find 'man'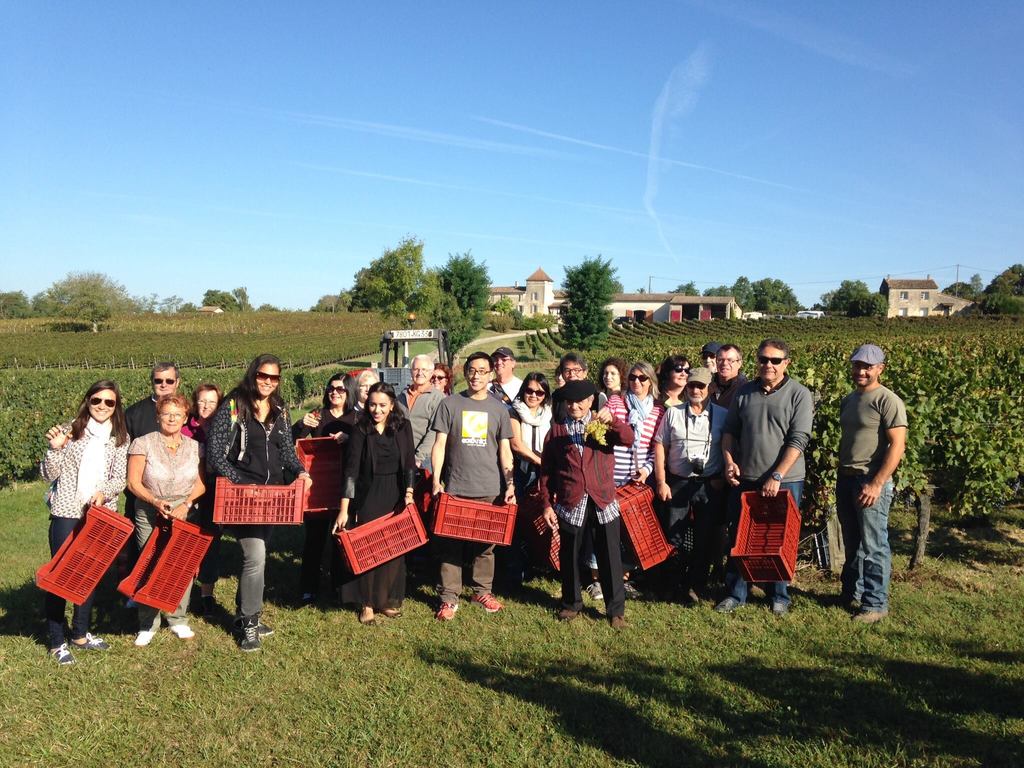
locate(484, 346, 524, 411)
